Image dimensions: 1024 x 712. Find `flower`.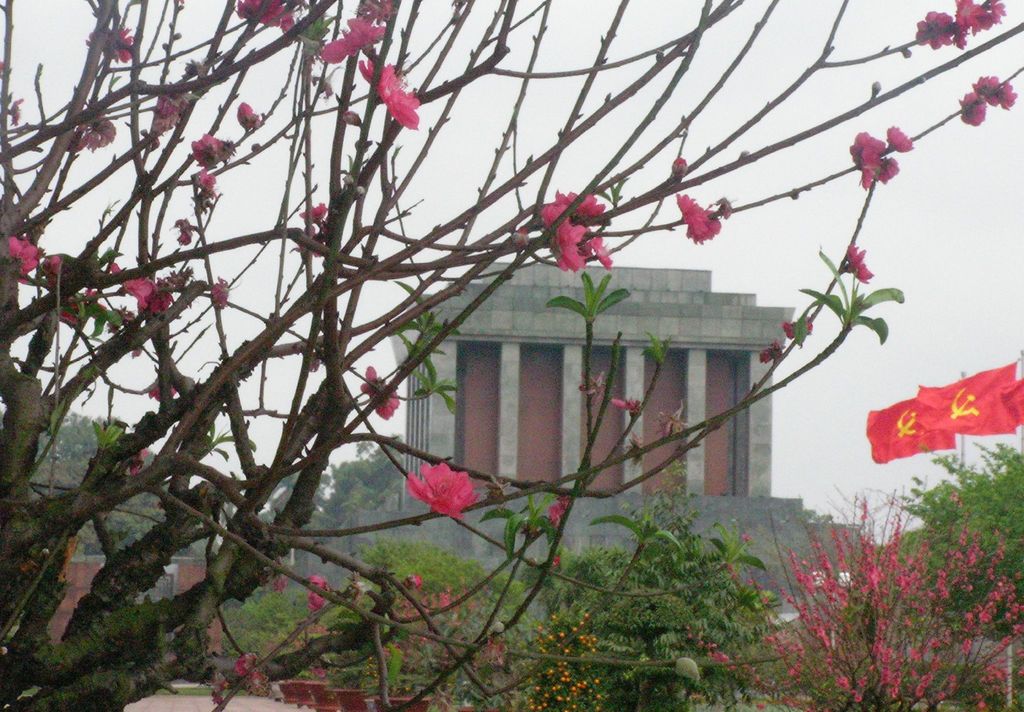
detection(11, 230, 47, 272).
